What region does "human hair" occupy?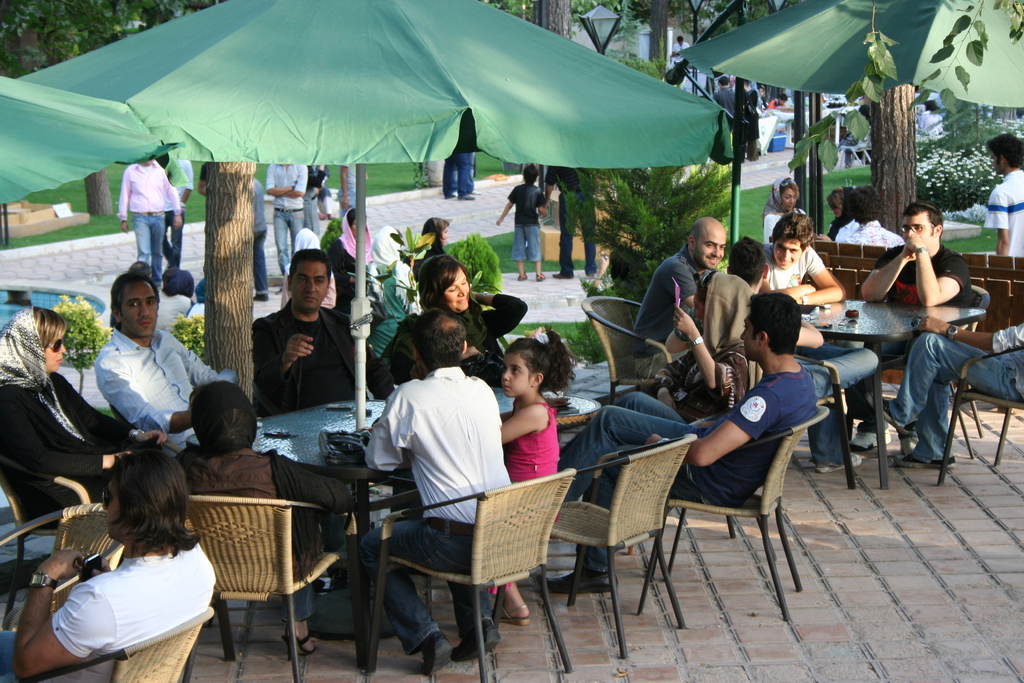
130 261 151 278.
